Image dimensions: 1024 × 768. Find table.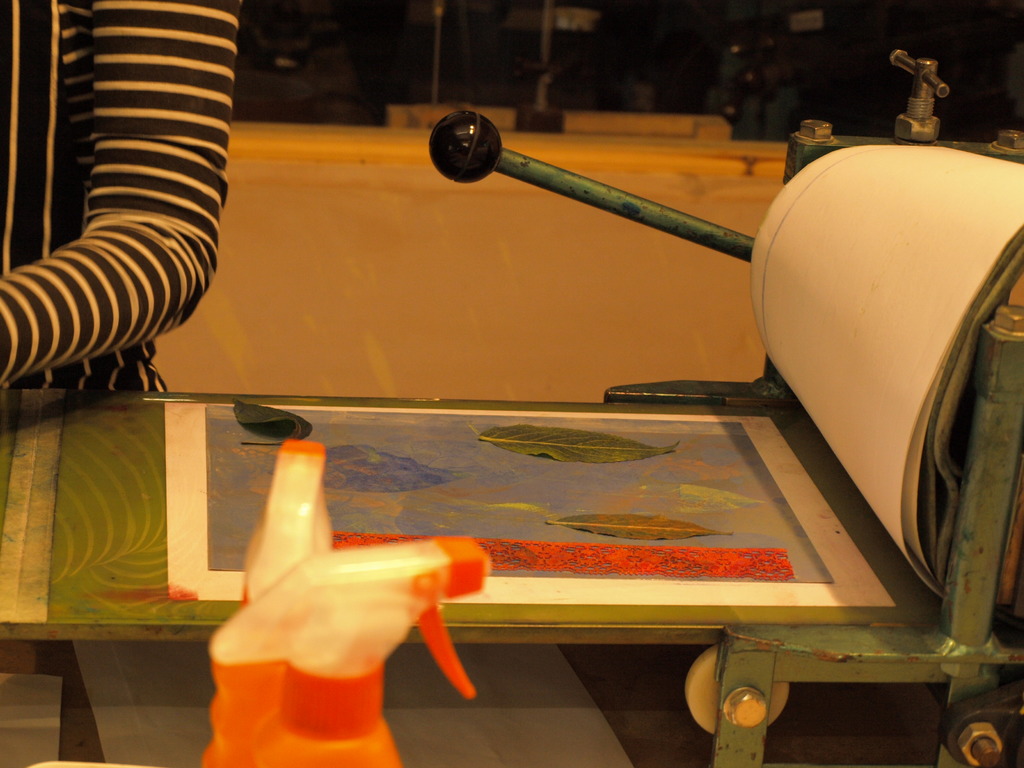
151:121:1023:397.
